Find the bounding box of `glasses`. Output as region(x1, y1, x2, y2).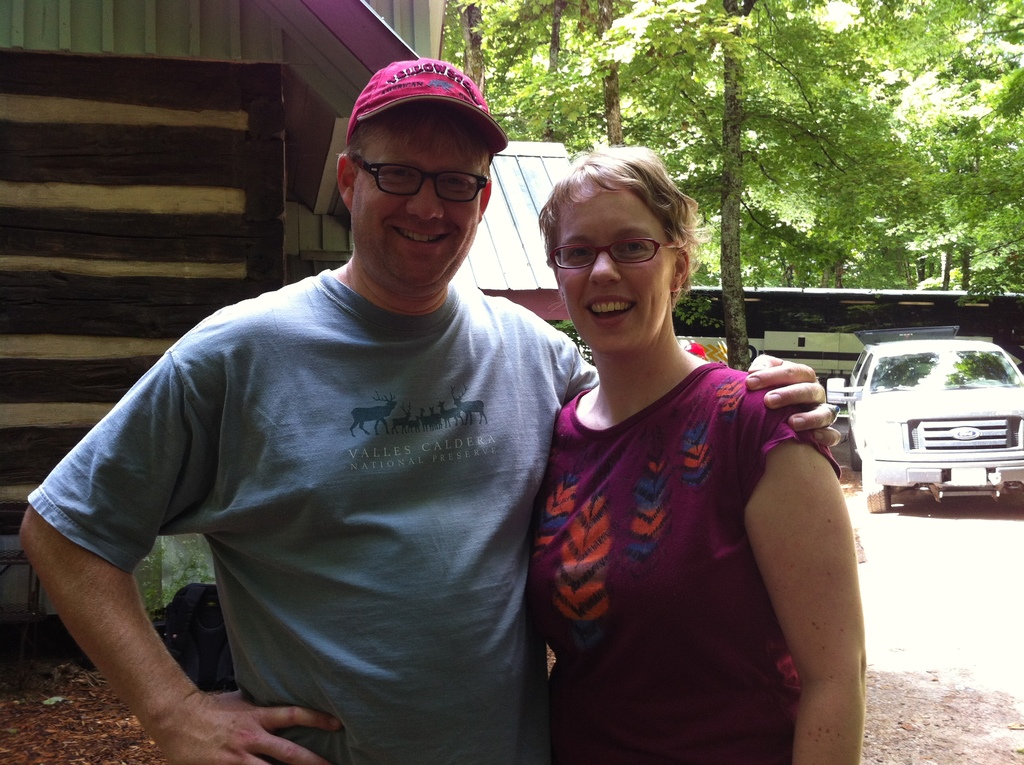
region(547, 235, 674, 271).
